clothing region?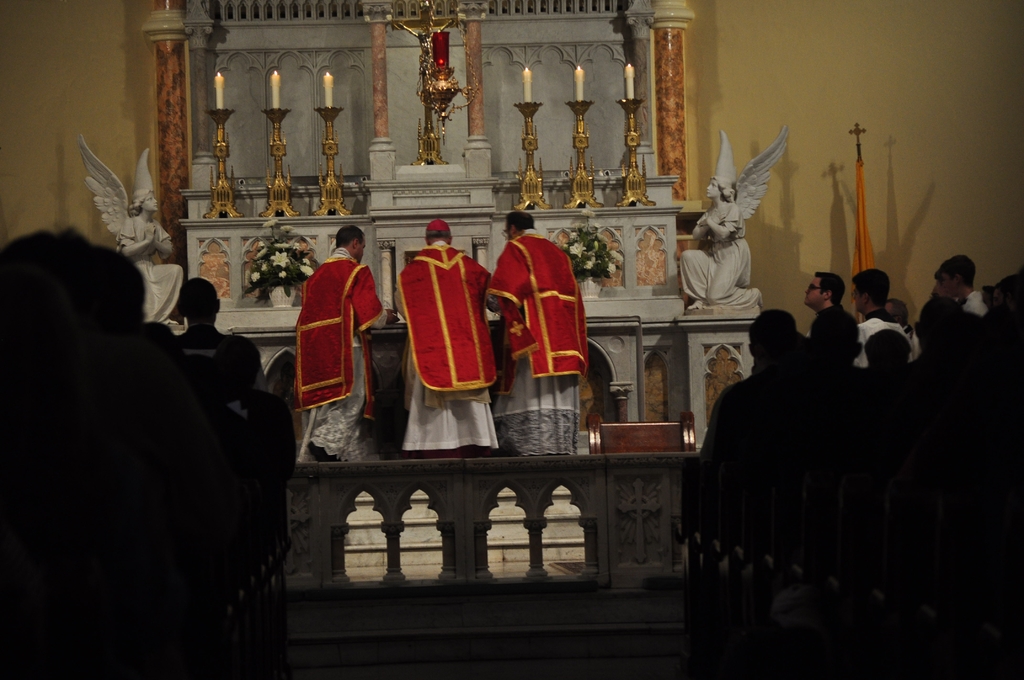
<box>682,204,761,312</box>
